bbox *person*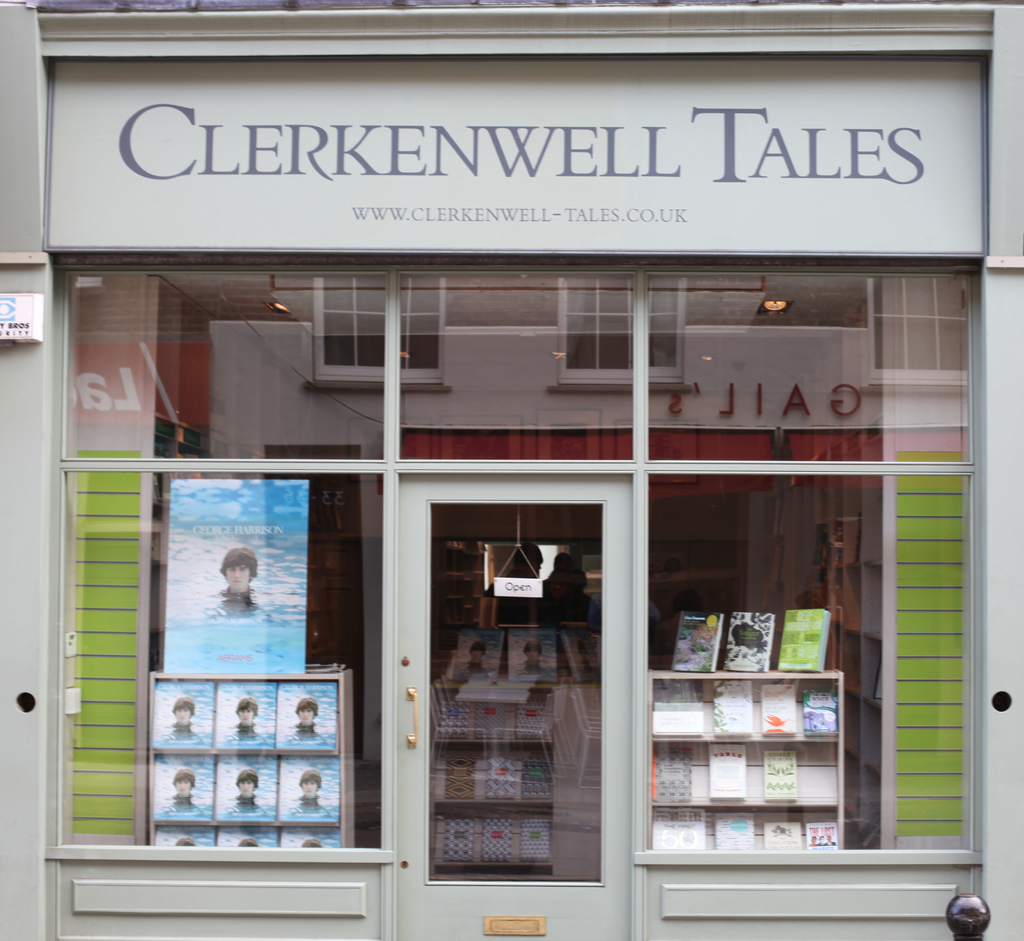
(left=232, top=702, right=262, bottom=738)
